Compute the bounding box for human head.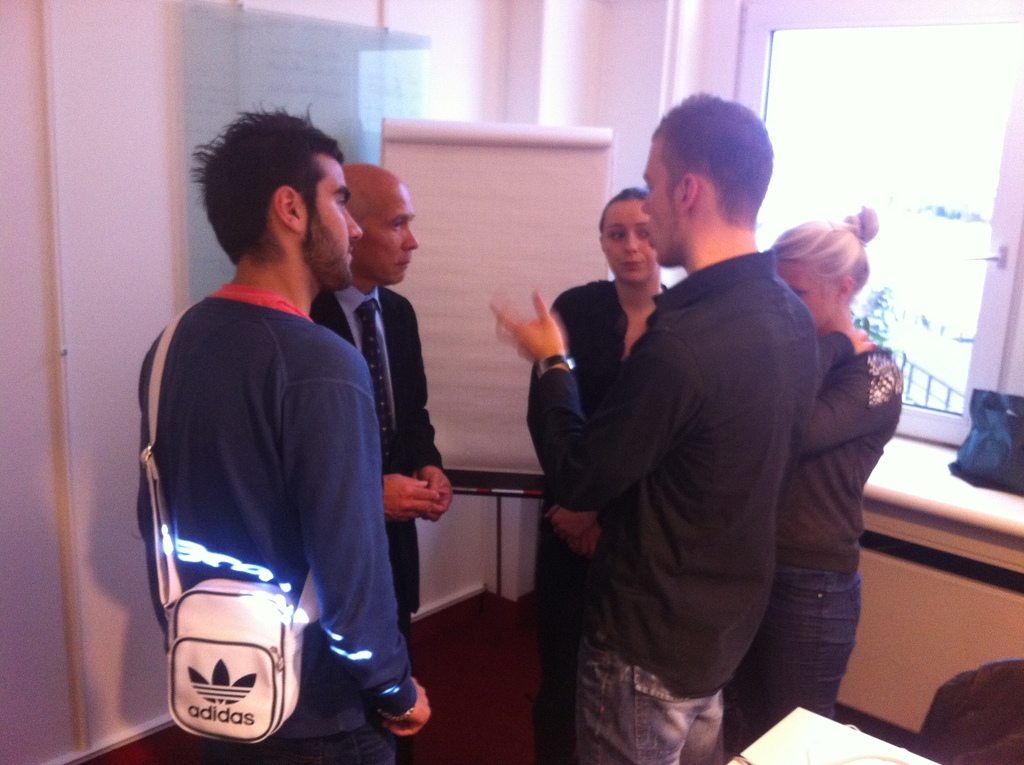
BBox(337, 156, 417, 287).
